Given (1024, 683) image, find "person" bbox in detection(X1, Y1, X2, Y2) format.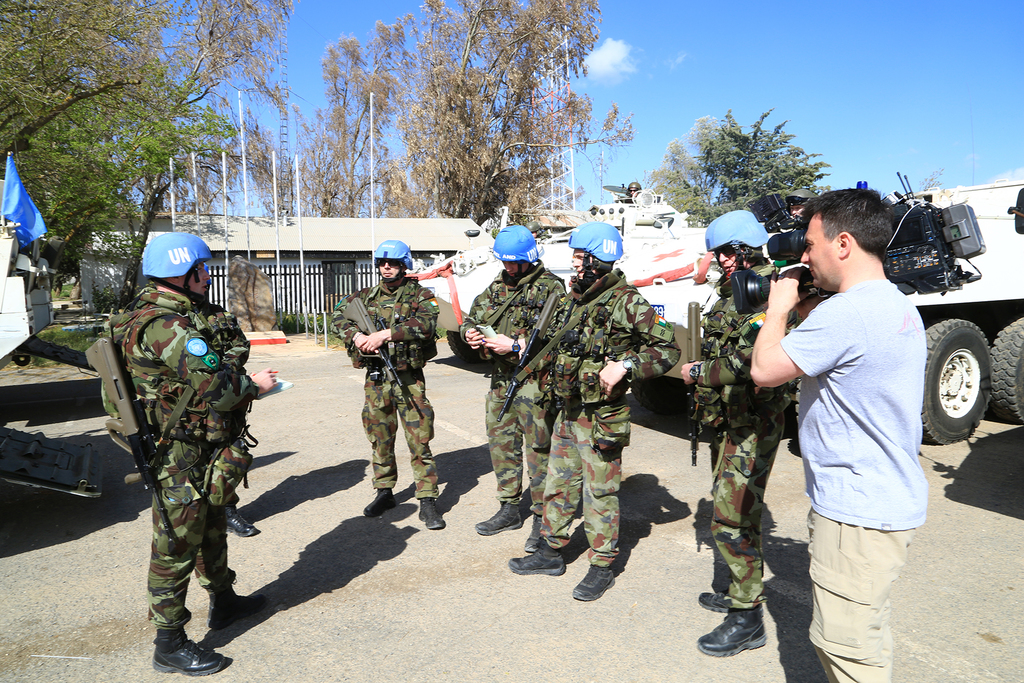
detection(747, 179, 936, 682).
